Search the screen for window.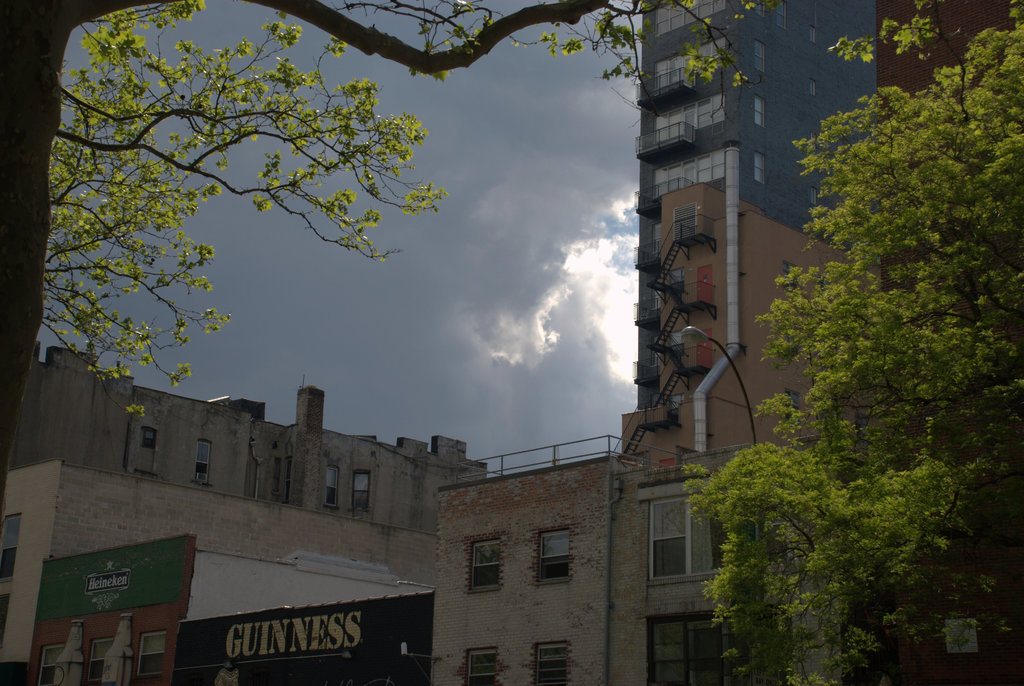
Found at (left=463, top=643, right=493, bottom=685).
